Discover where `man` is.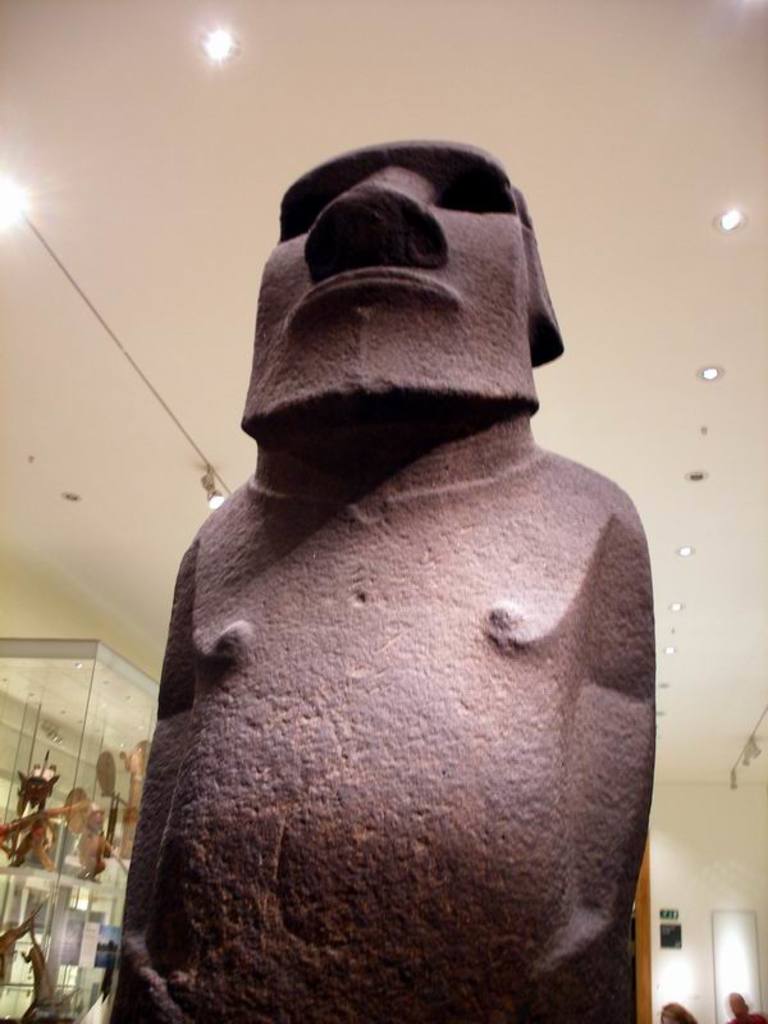
Discovered at [119, 346, 660, 1023].
